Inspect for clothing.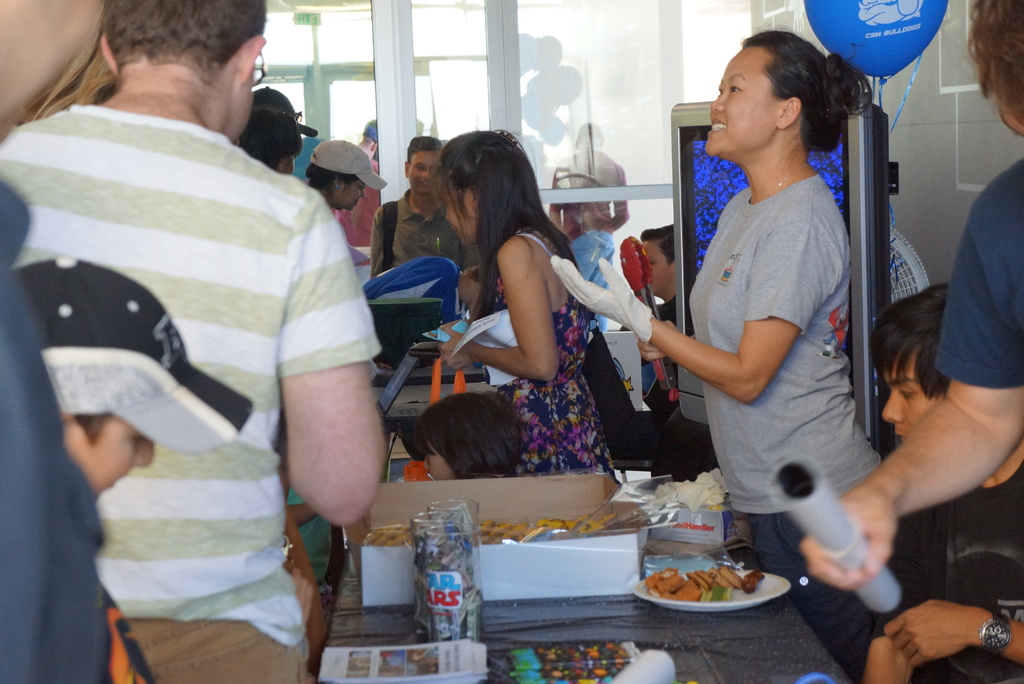
Inspection: Rect(0, 180, 140, 683).
